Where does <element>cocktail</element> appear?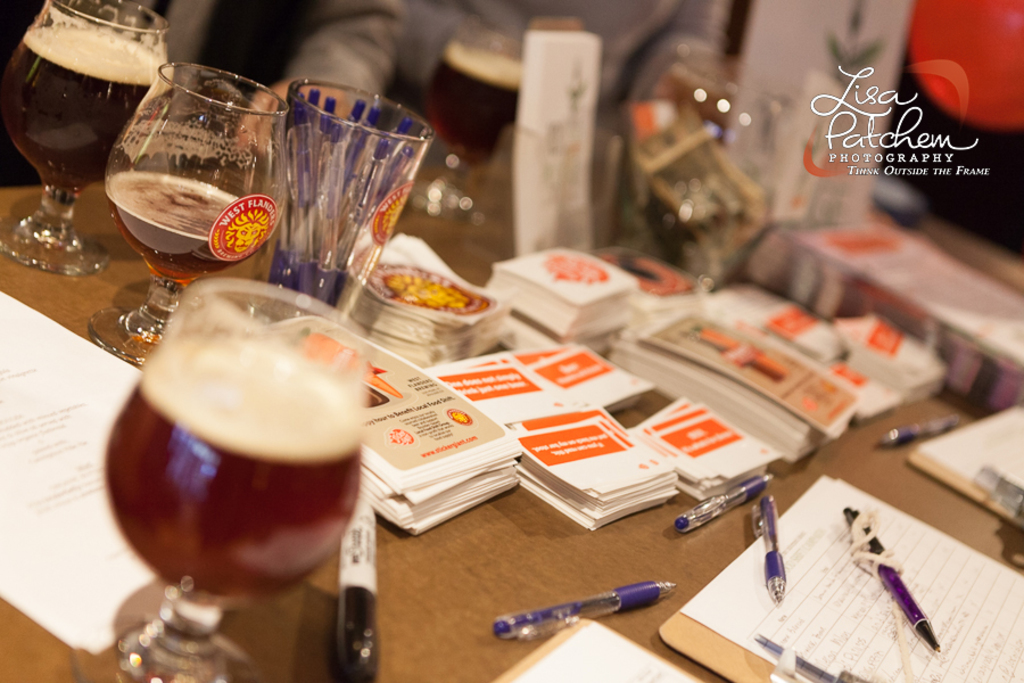
Appears at <box>0,0,171,272</box>.
